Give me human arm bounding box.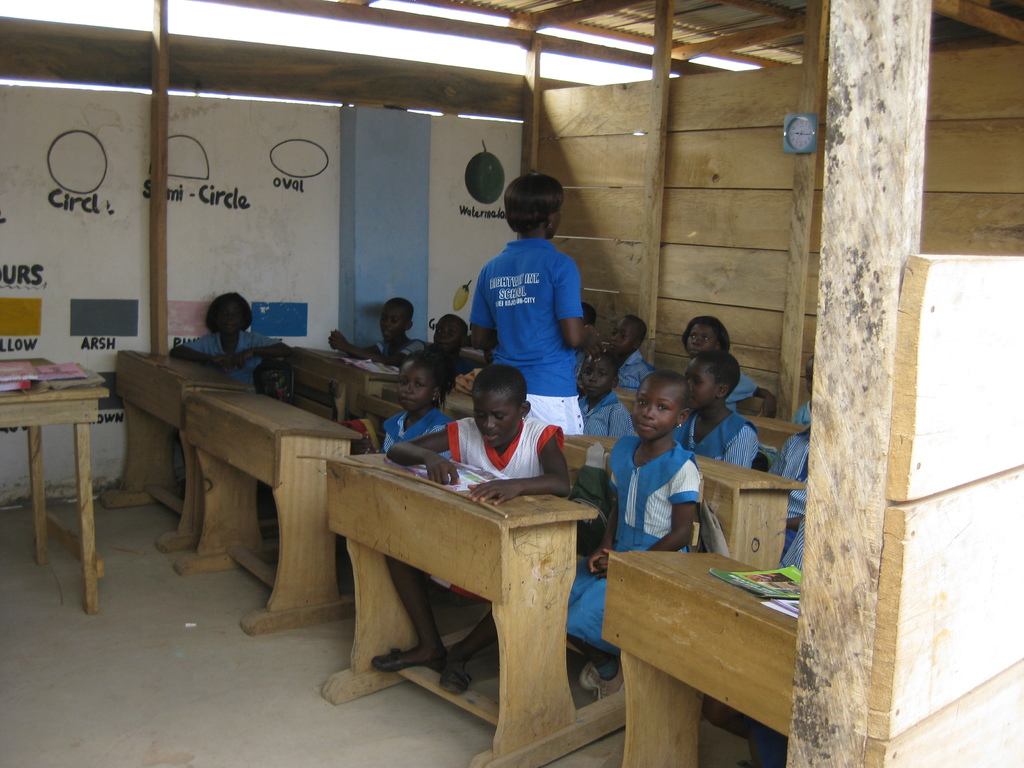
x1=321, y1=339, x2=392, y2=358.
